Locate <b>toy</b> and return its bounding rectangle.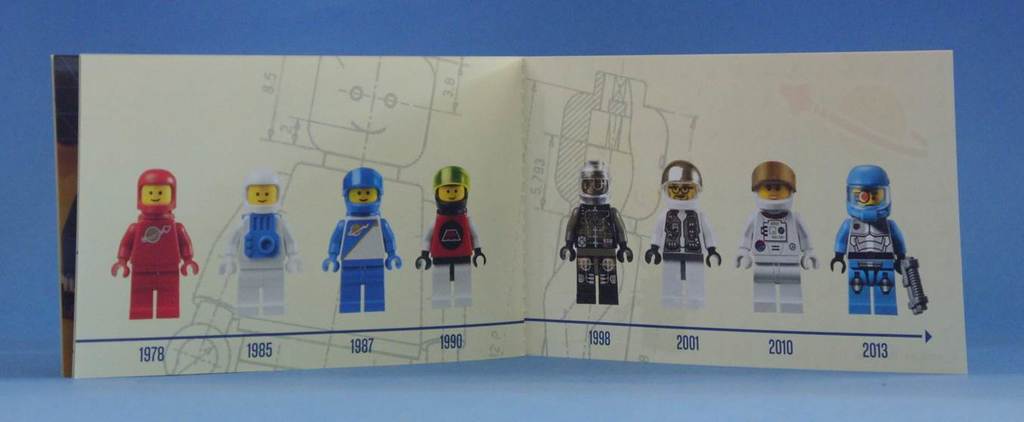
x1=220 y1=180 x2=300 y2=310.
